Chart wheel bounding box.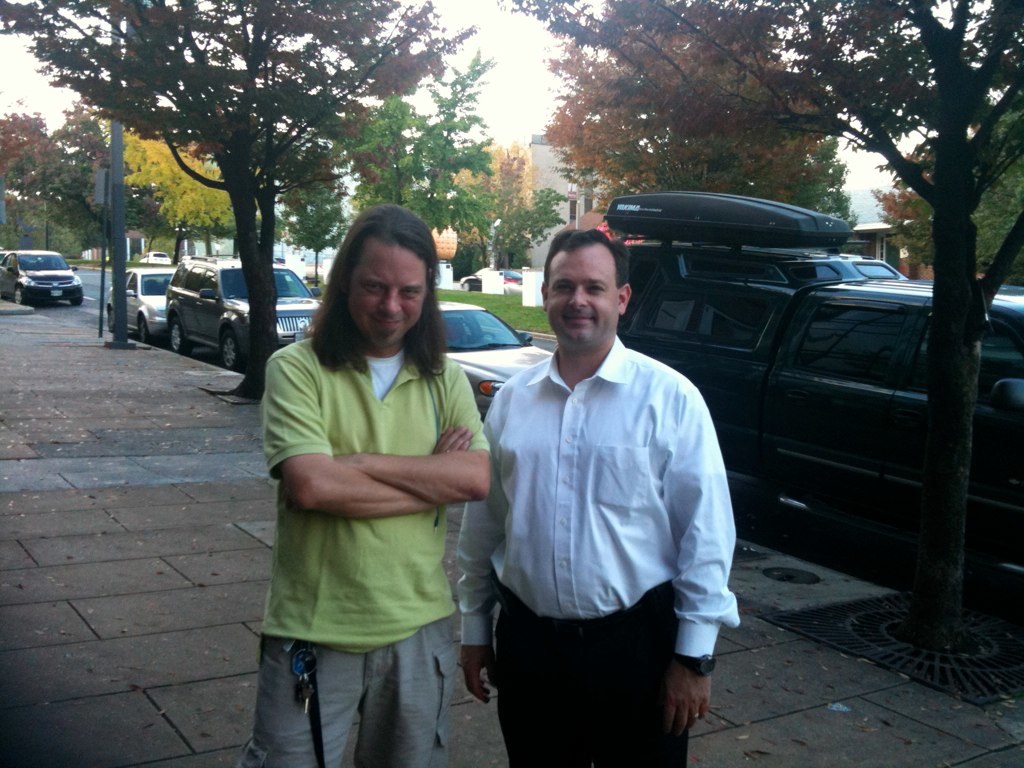
Charted: (169, 319, 192, 354).
